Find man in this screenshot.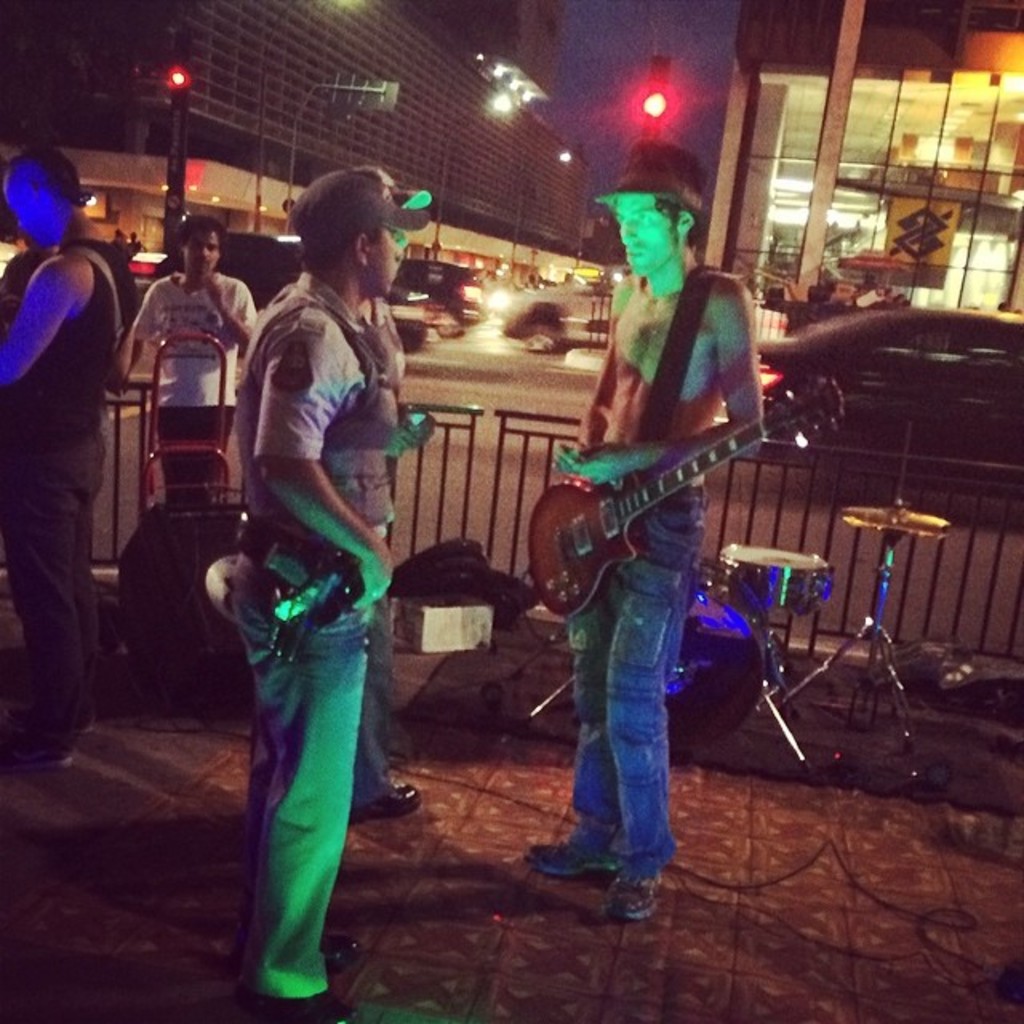
The bounding box for man is Rect(523, 134, 762, 922).
